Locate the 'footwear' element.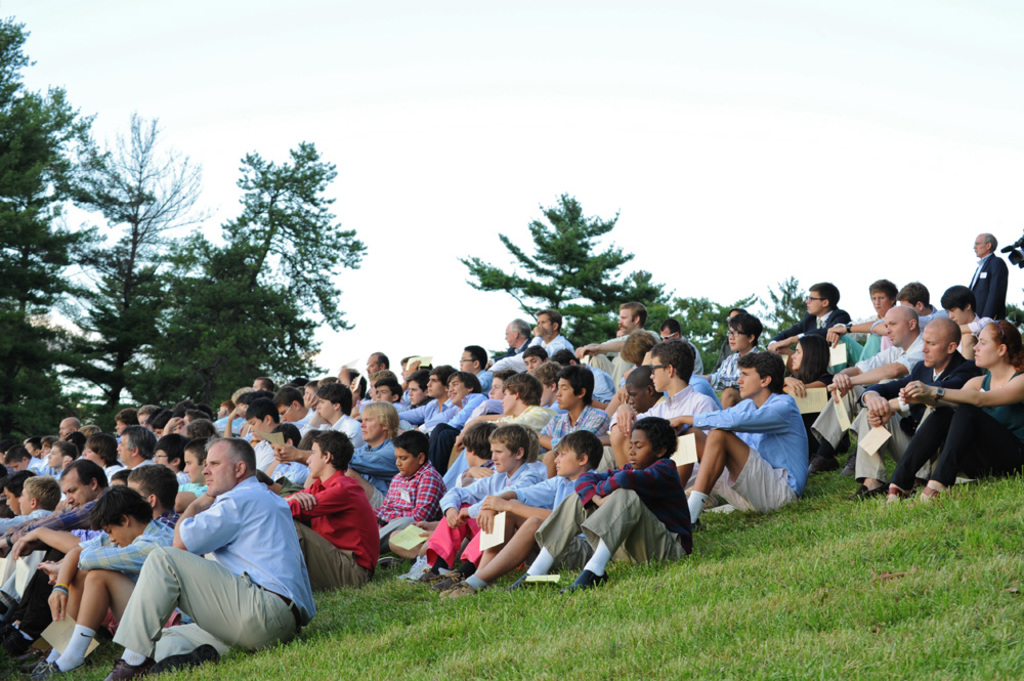
Element bbox: (left=412, top=568, right=442, bottom=585).
